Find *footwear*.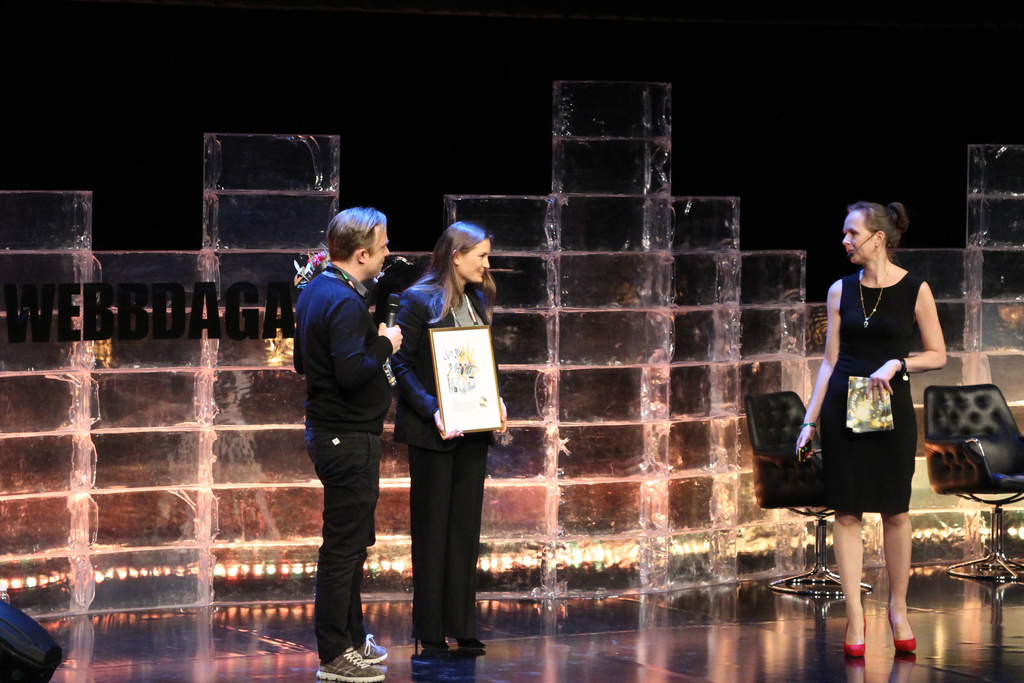
x1=319, y1=644, x2=379, y2=682.
